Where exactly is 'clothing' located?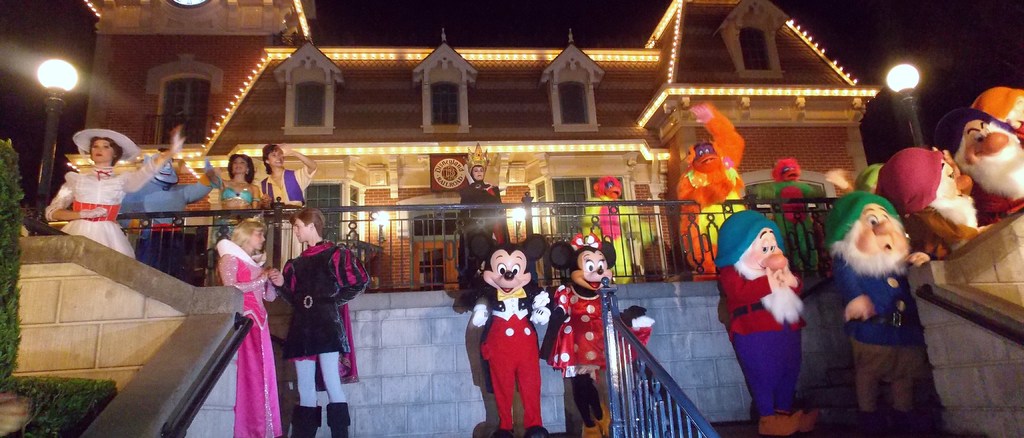
Its bounding box is l=481, t=273, r=550, b=430.
